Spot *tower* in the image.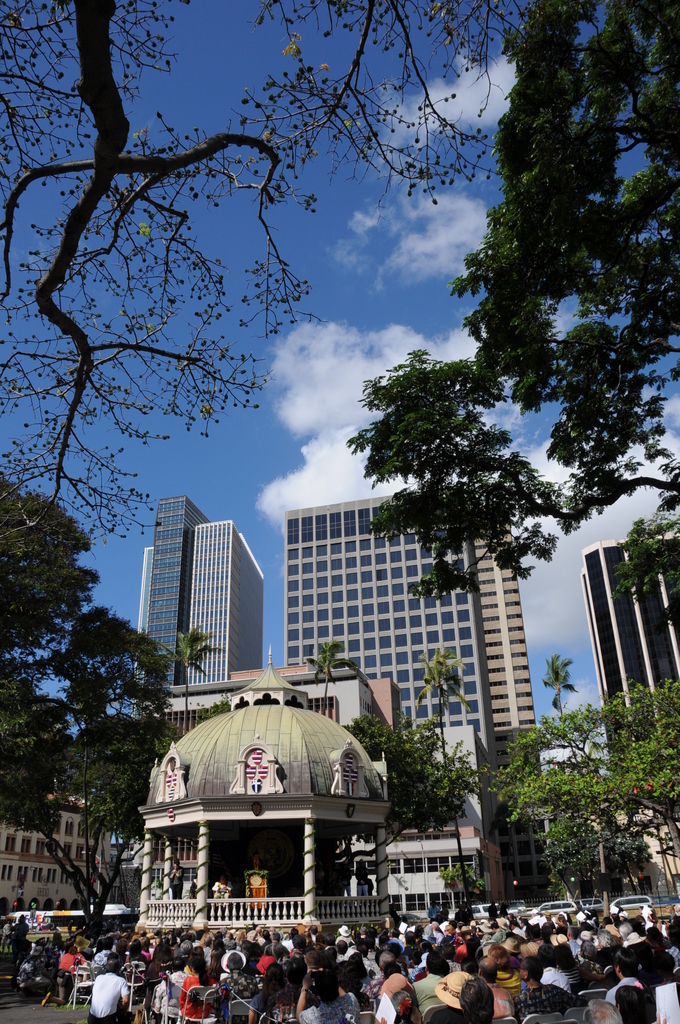
*tower* found at <region>131, 491, 266, 717</region>.
